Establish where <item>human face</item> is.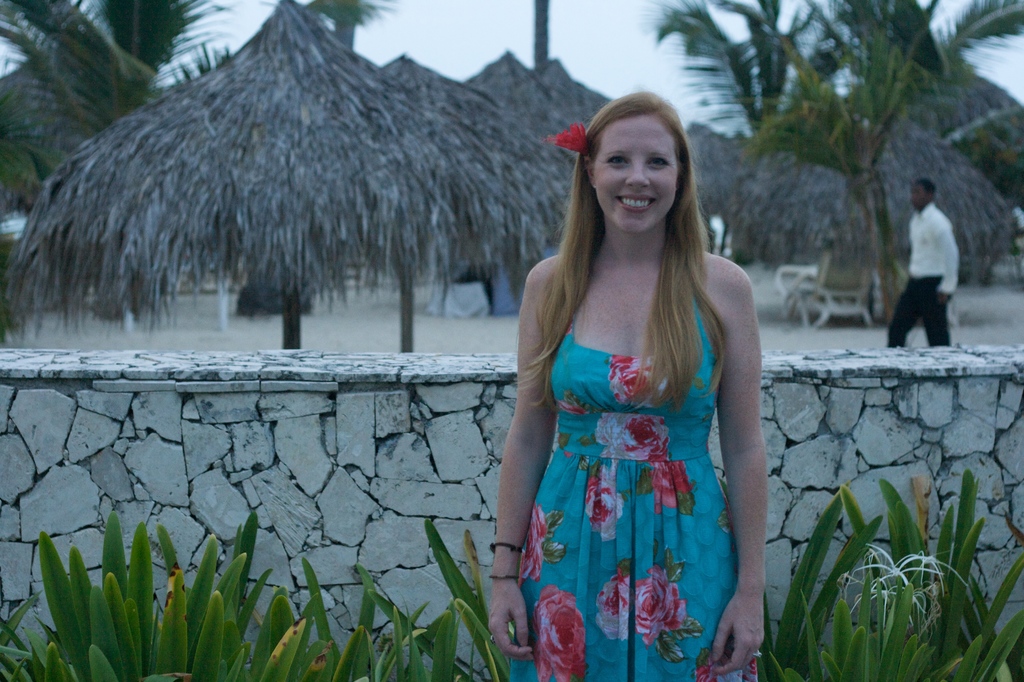
Established at bbox(909, 182, 930, 212).
